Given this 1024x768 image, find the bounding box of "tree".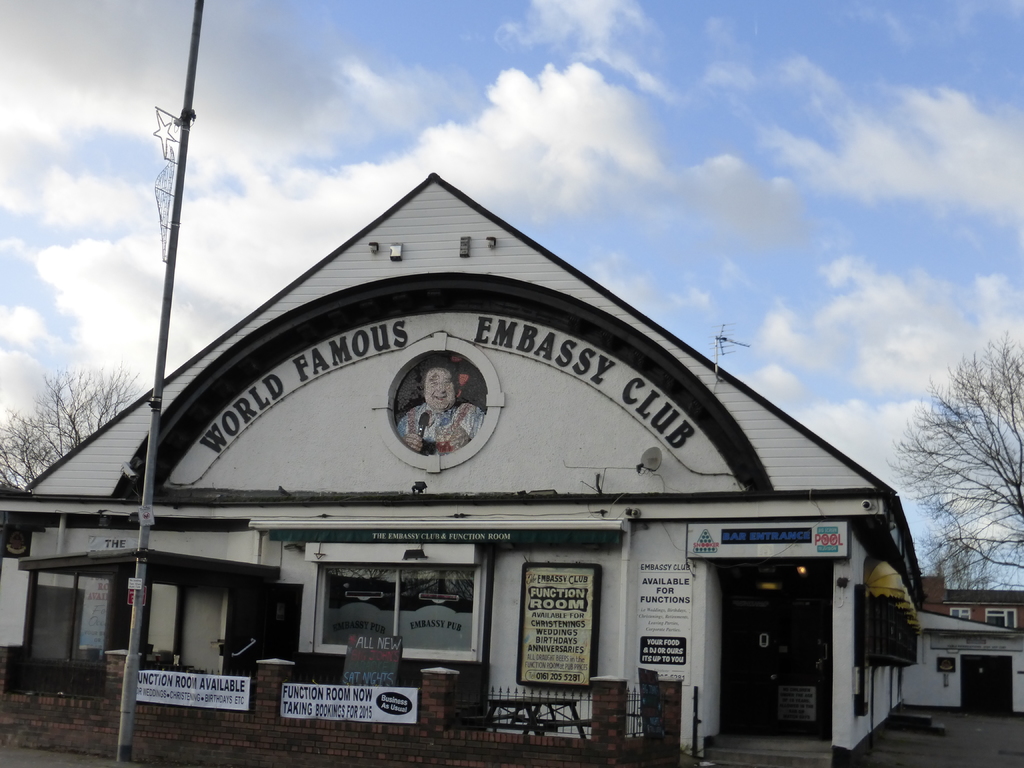
box=[0, 372, 135, 497].
